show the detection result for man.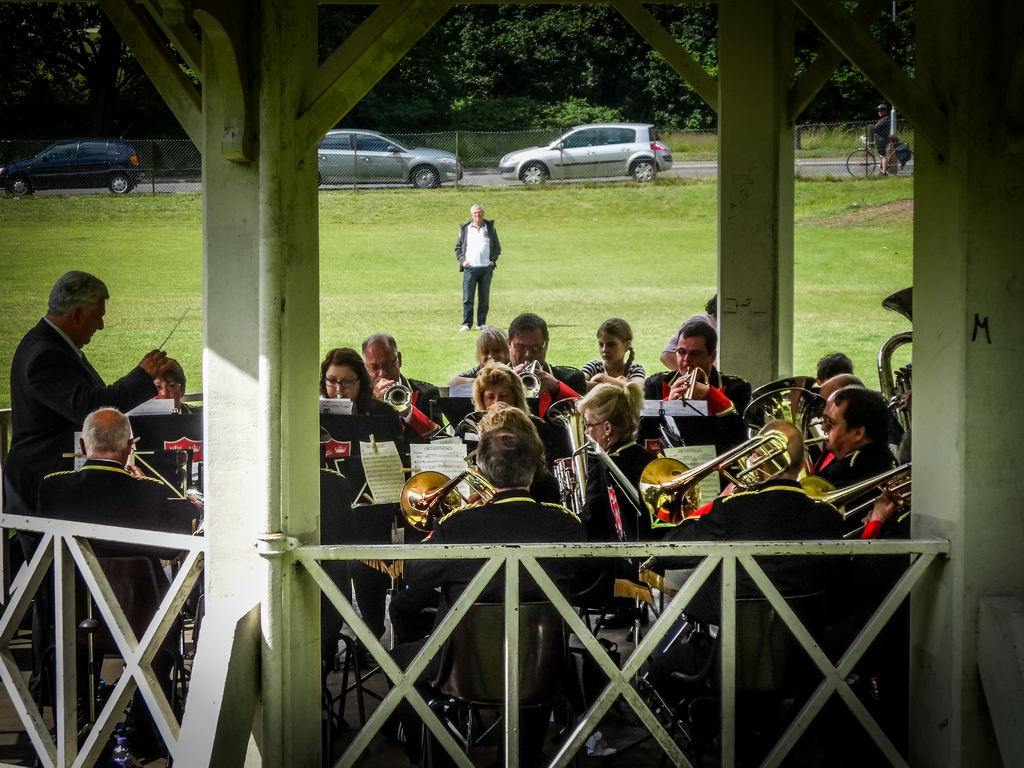
{"left": 362, "top": 331, "right": 445, "bottom": 630}.
